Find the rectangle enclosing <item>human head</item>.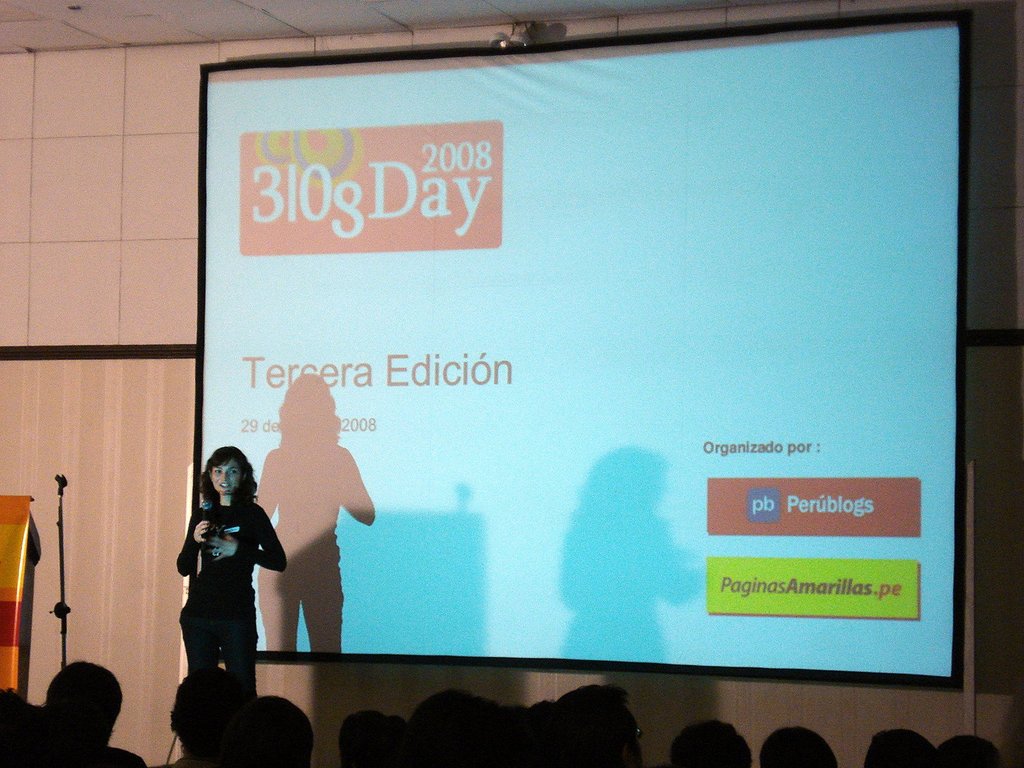
[552,688,644,767].
